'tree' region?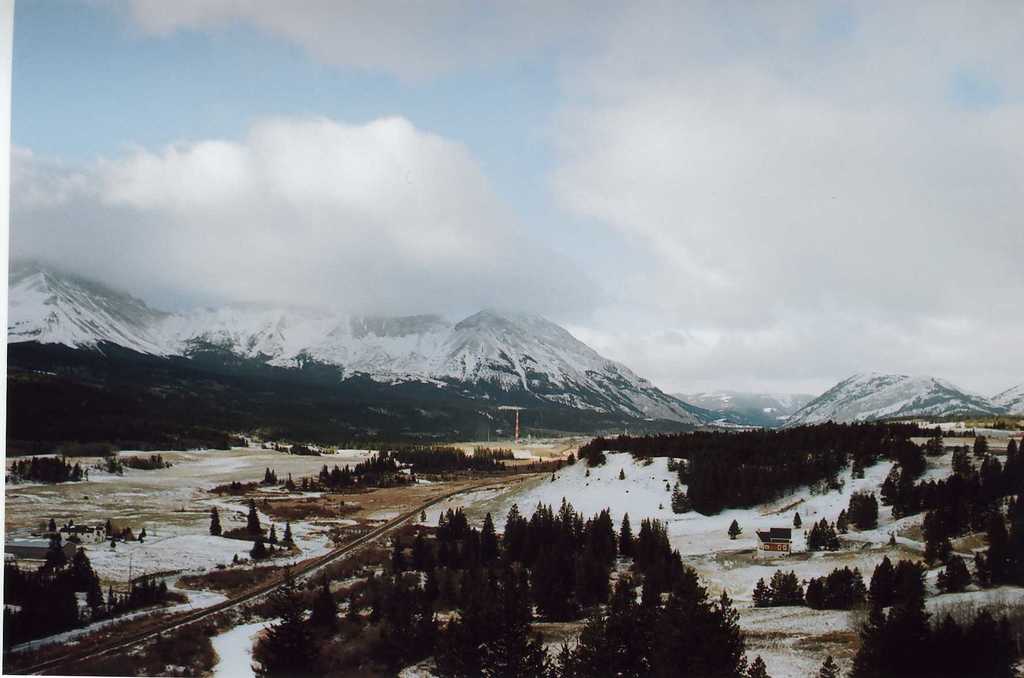
left=250, top=532, right=269, bottom=558
